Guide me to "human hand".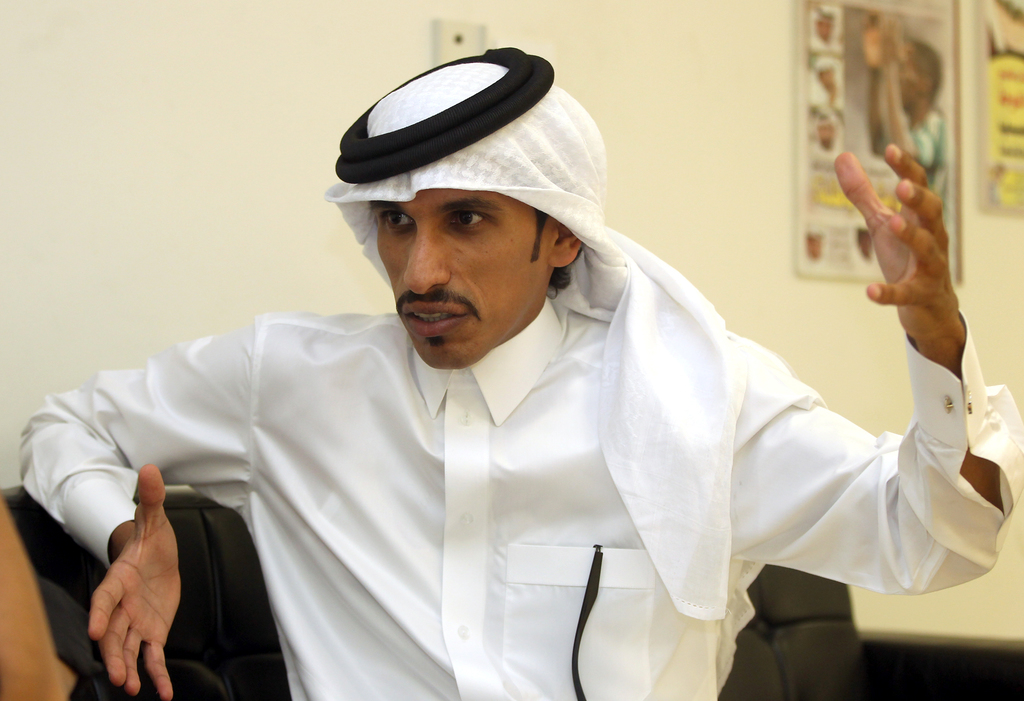
Guidance: crop(877, 13, 911, 71).
